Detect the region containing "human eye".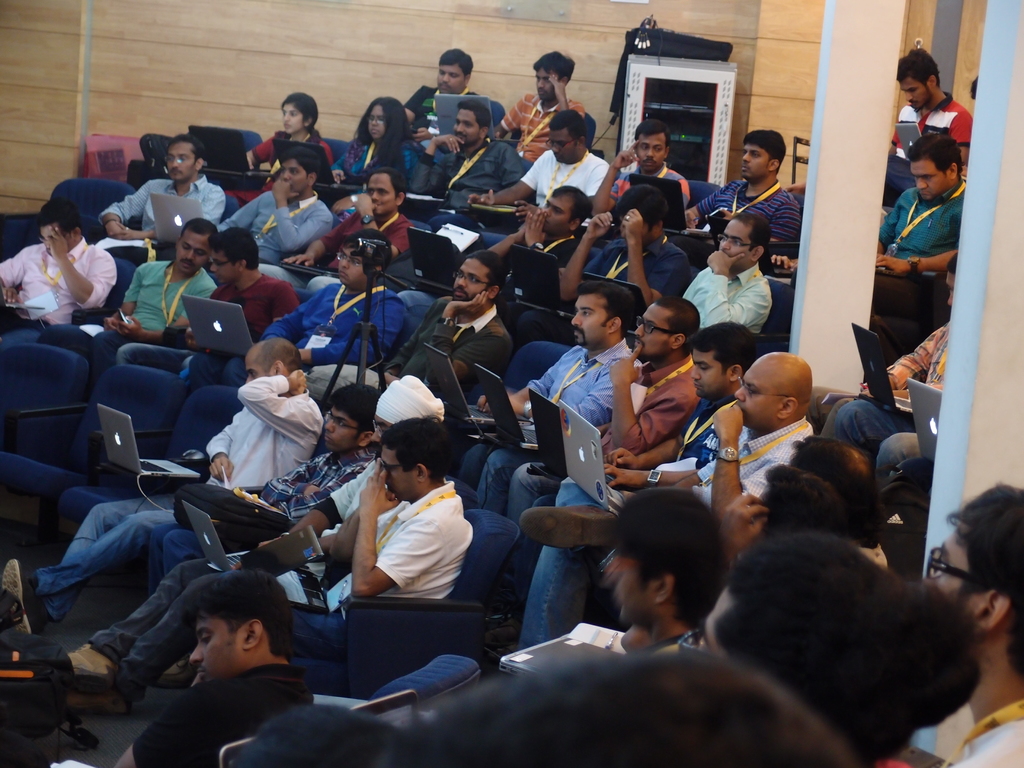
(456,273,465,278).
